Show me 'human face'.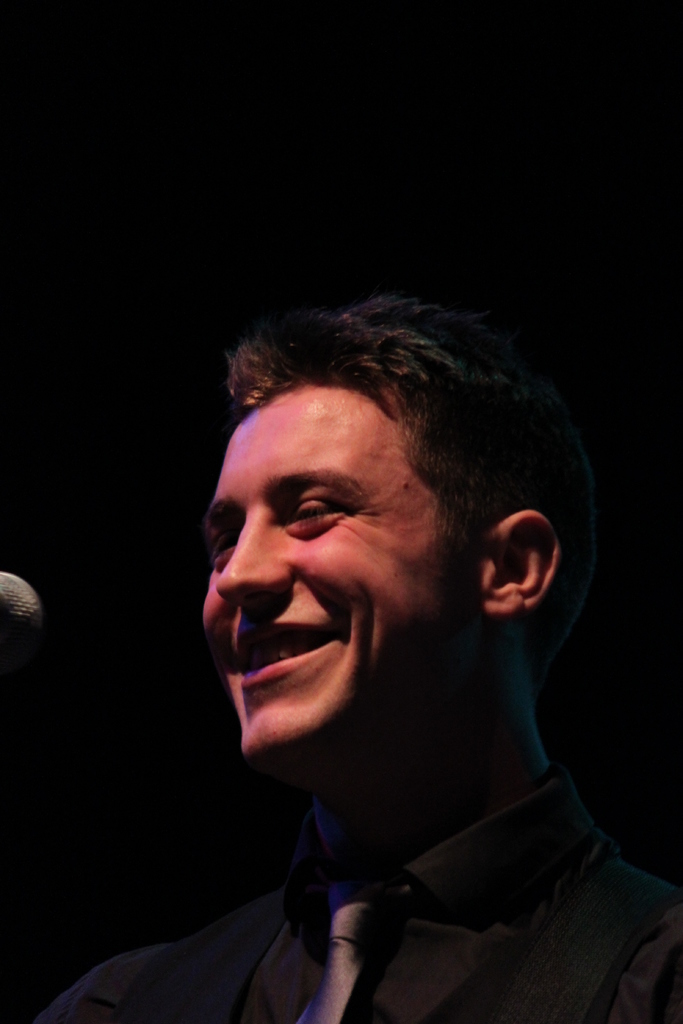
'human face' is here: [left=197, top=390, right=475, bottom=756].
